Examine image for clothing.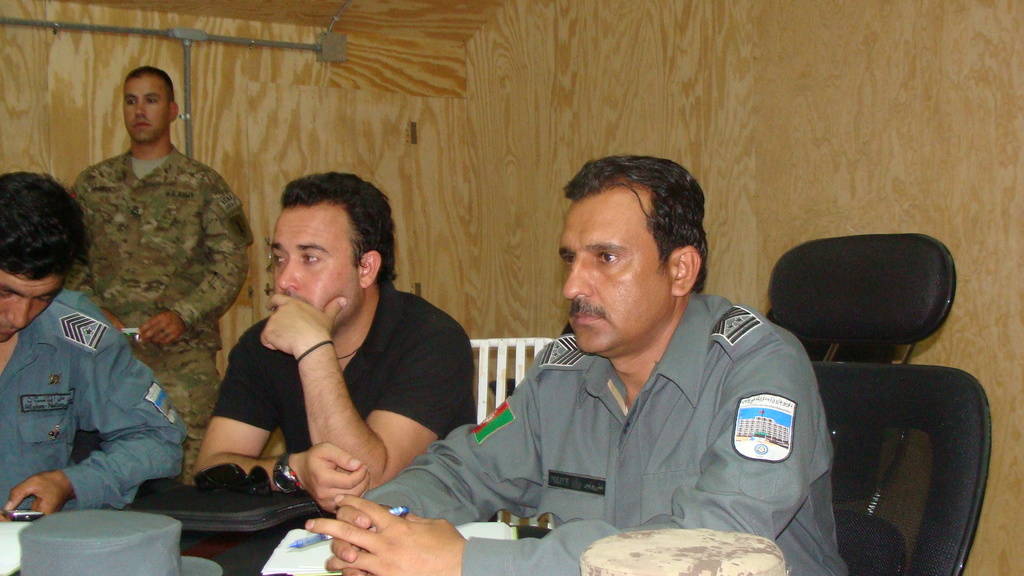
Examination result: Rect(213, 279, 486, 444).
